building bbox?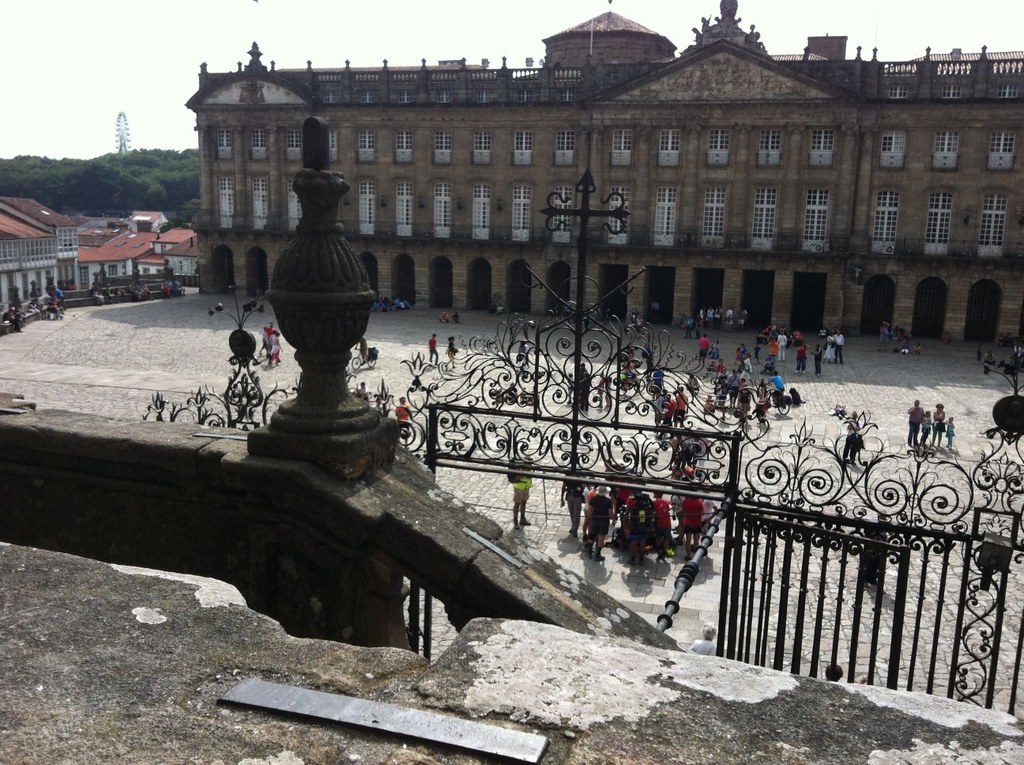
(186, 0, 1023, 345)
